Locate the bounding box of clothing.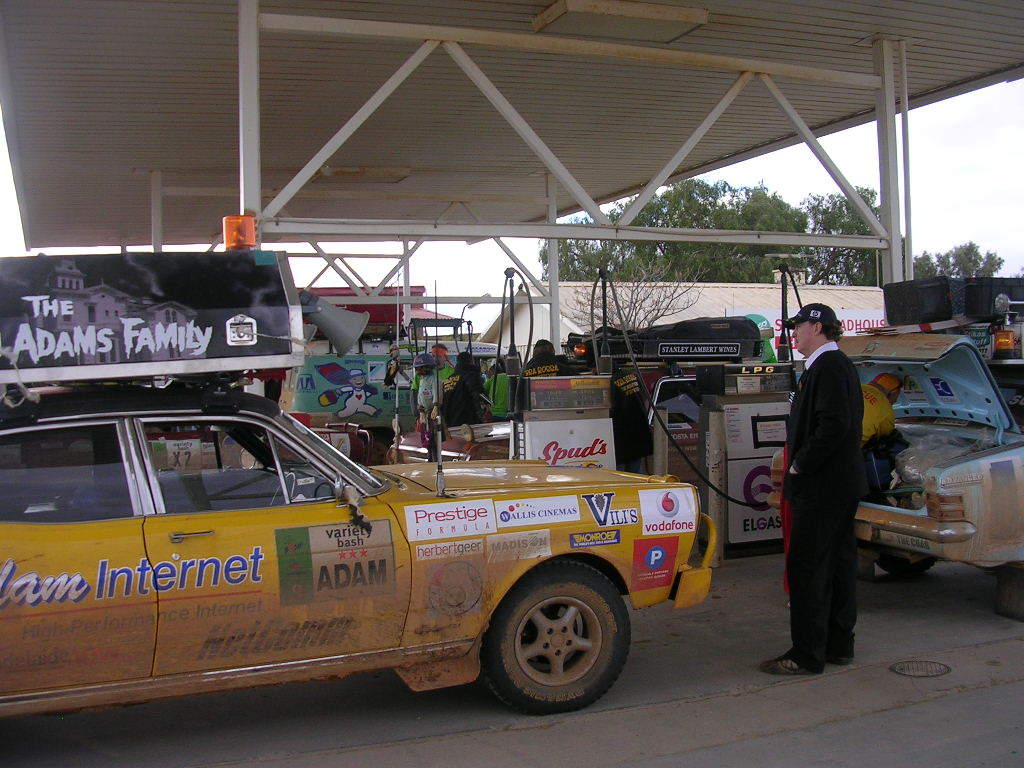
Bounding box: Rect(442, 352, 480, 424).
